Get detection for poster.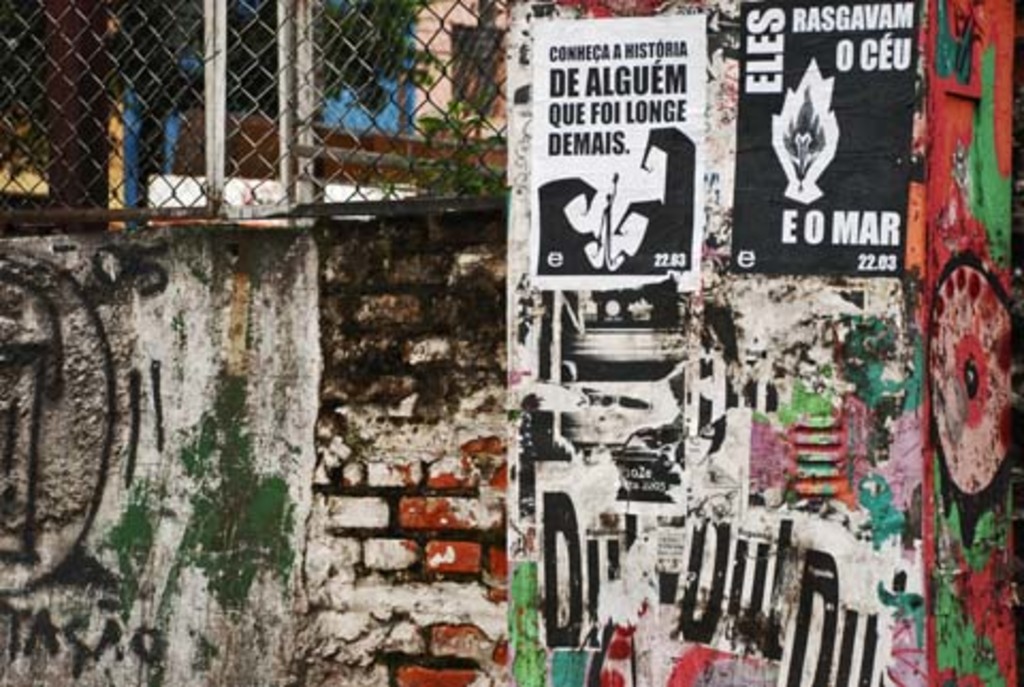
Detection: [left=0, top=0, right=1022, bottom=685].
